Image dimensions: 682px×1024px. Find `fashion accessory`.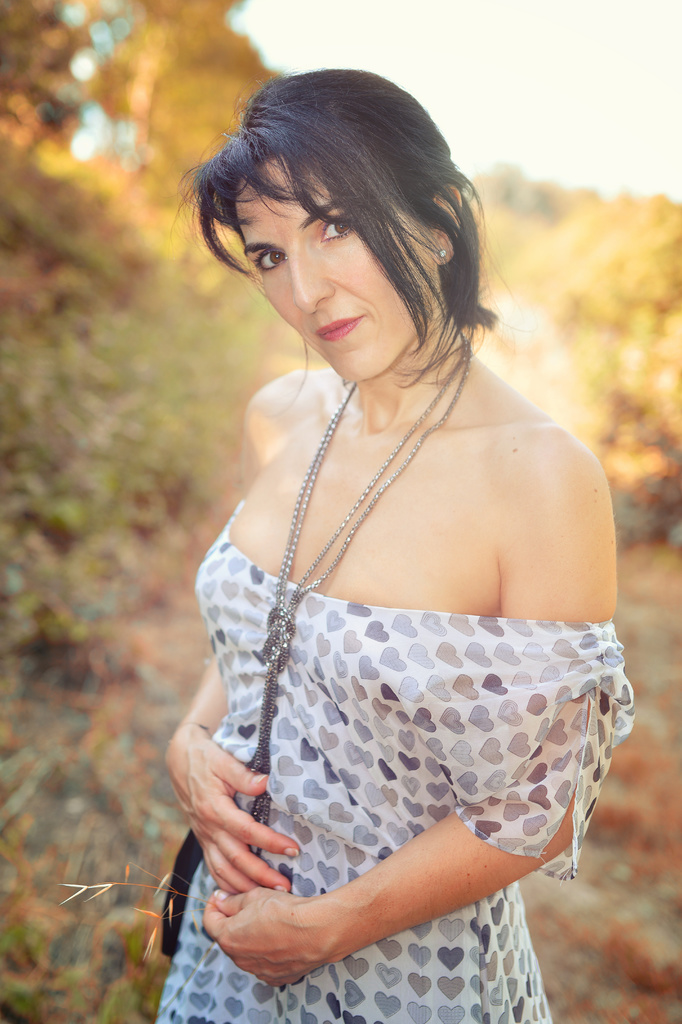
<box>436,246,448,260</box>.
